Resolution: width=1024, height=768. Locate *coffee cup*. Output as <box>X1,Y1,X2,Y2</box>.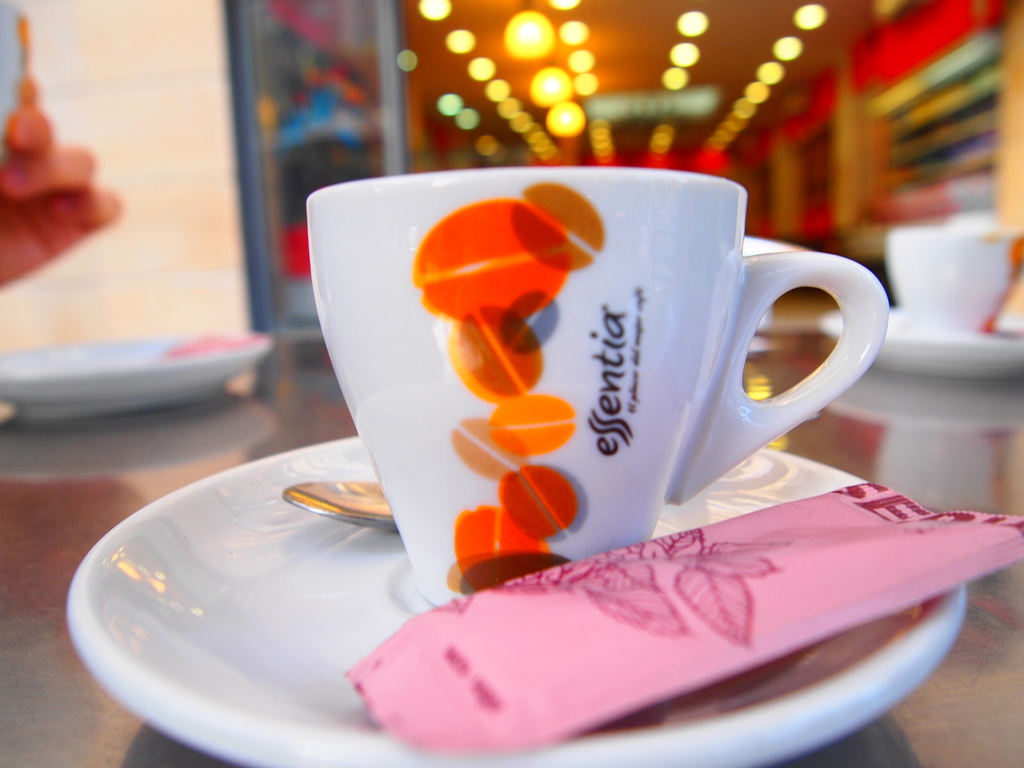
<box>886,226,1023,336</box>.
